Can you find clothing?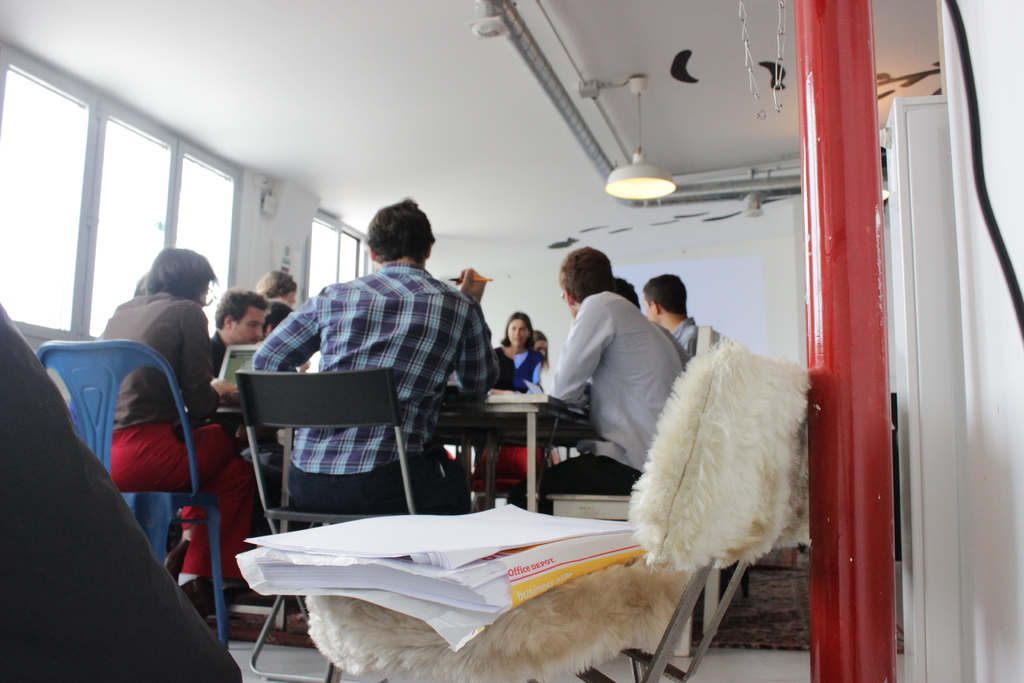
Yes, bounding box: (207,332,234,378).
